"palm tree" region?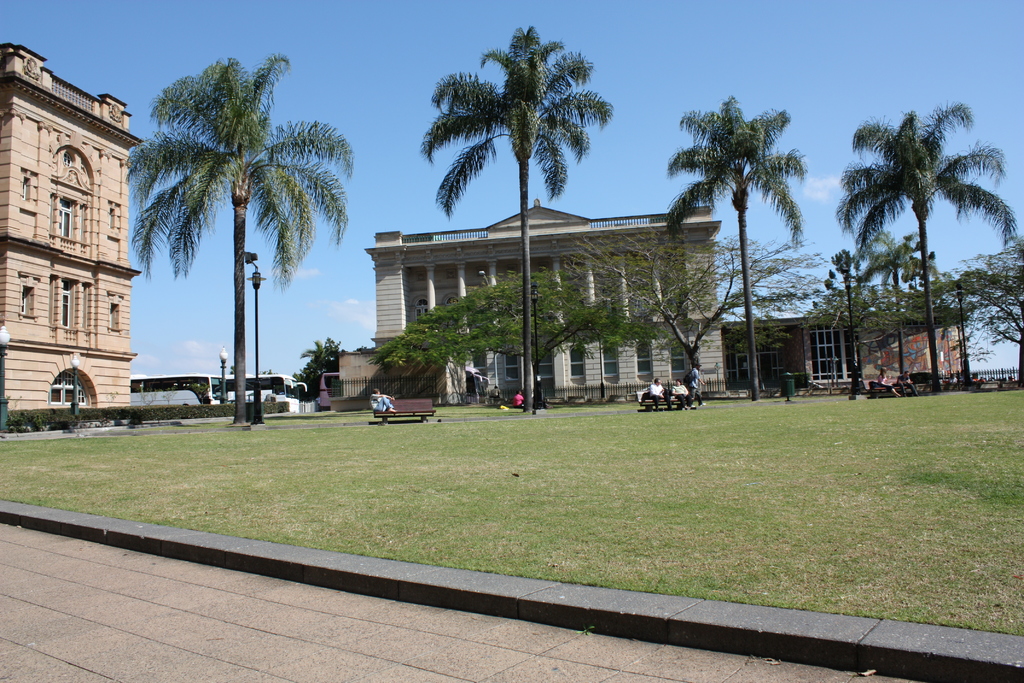
region(835, 105, 1014, 385)
